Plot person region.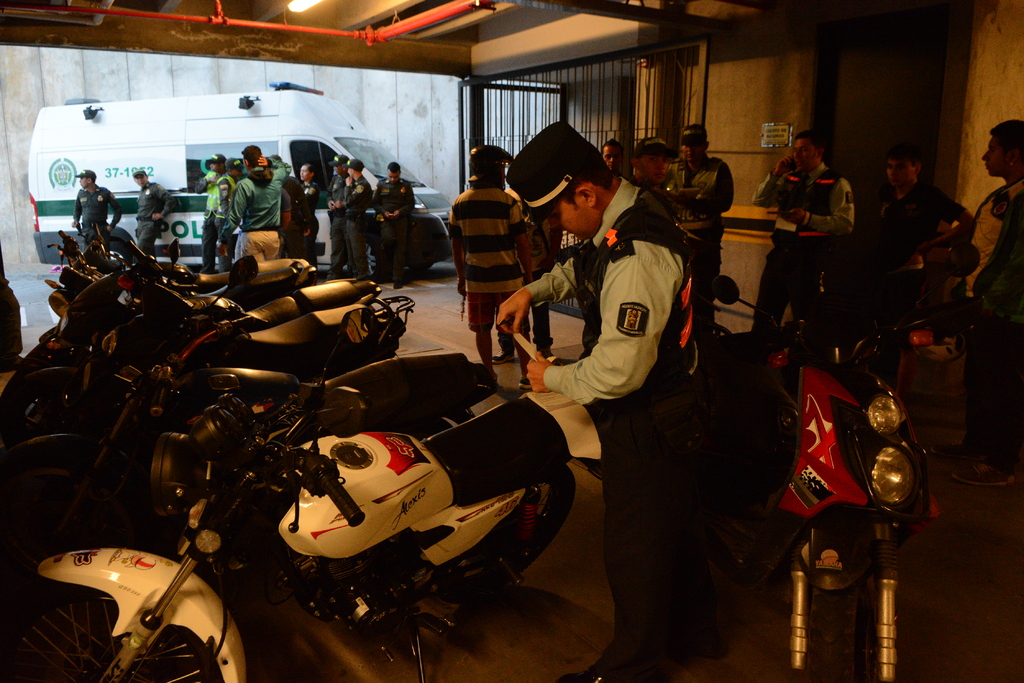
Plotted at bbox=(598, 138, 628, 176).
